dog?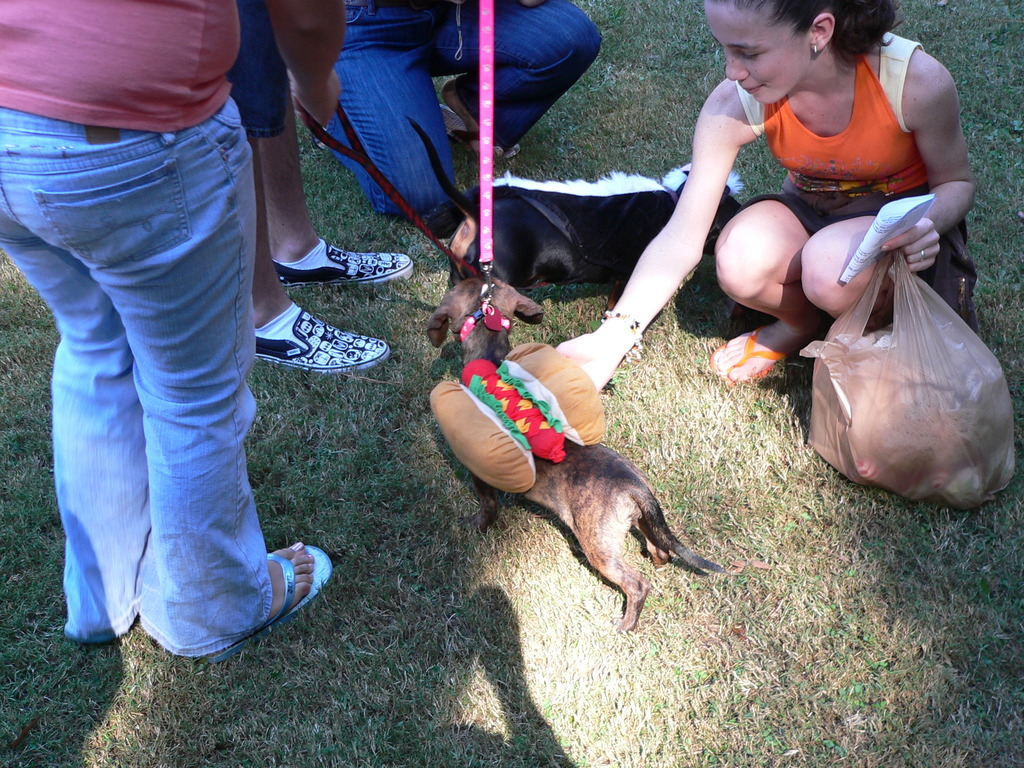
detection(484, 159, 742, 198)
